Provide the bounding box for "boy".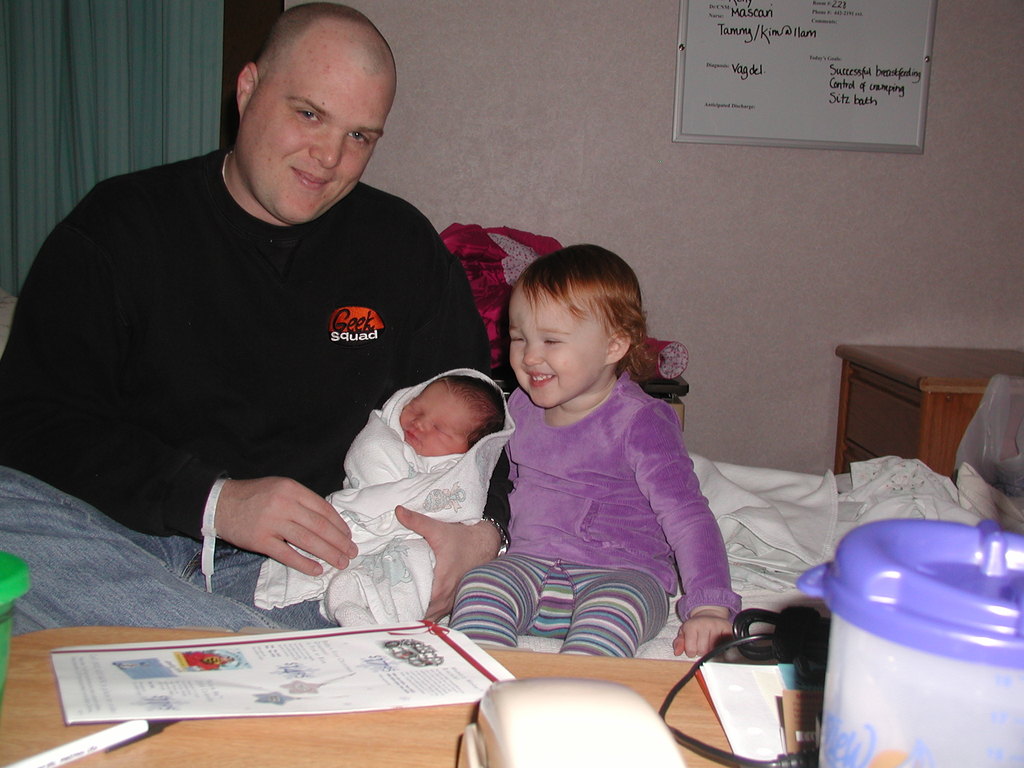
(left=267, top=376, right=506, bottom=628).
